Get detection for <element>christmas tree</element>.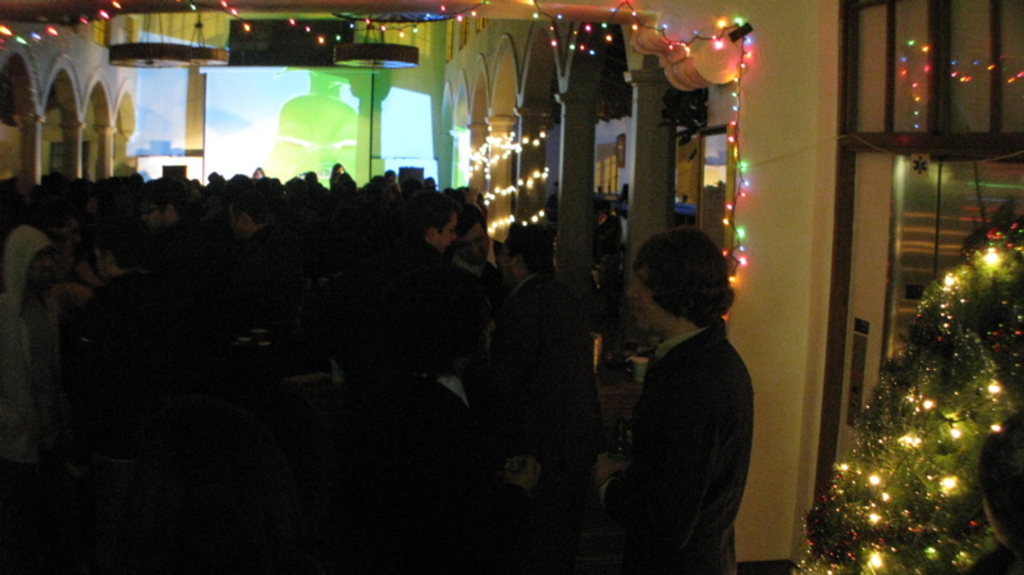
Detection: l=786, t=186, r=1023, b=574.
